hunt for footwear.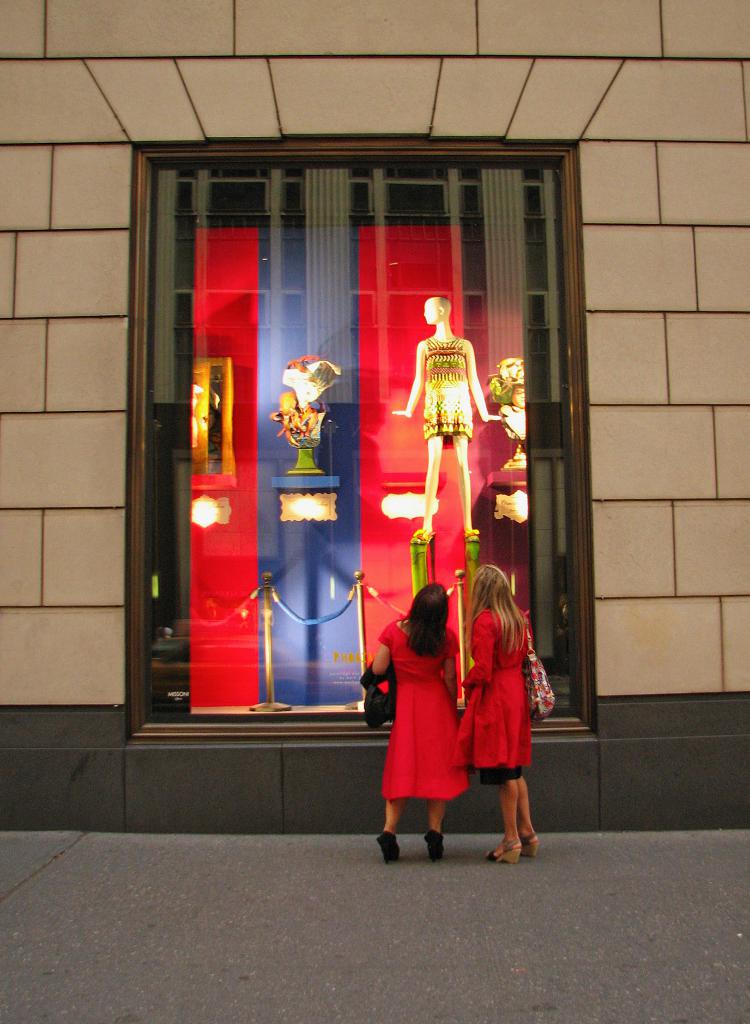
Hunted down at (482,840,523,865).
